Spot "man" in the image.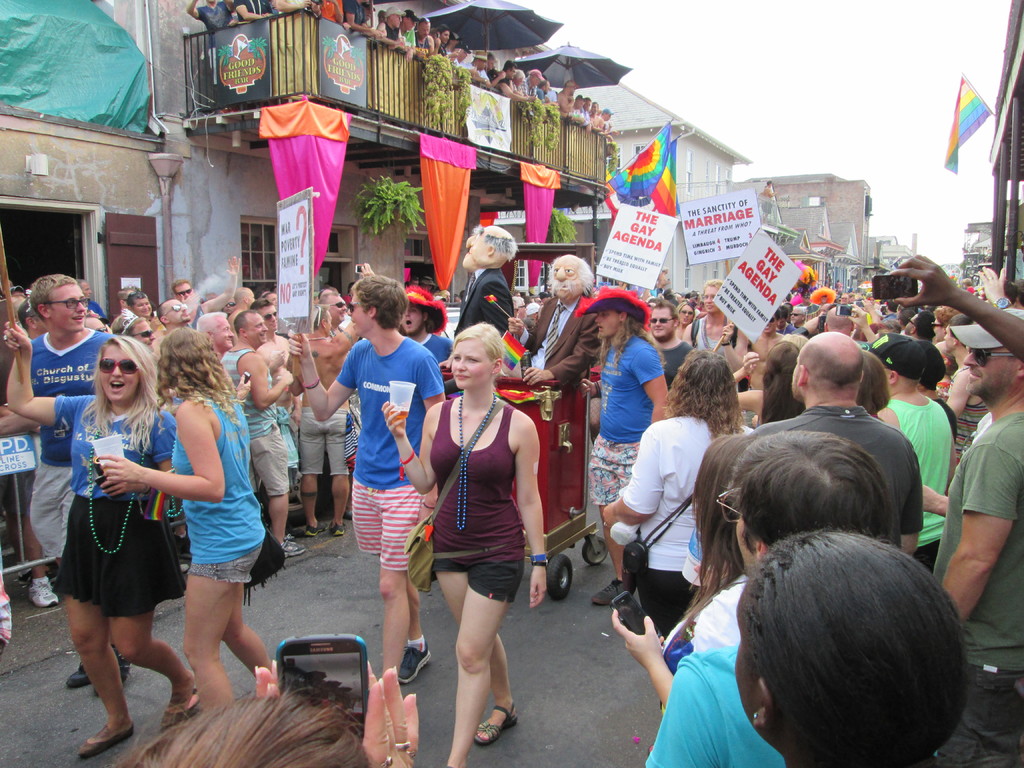
"man" found at locate(171, 284, 198, 303).
